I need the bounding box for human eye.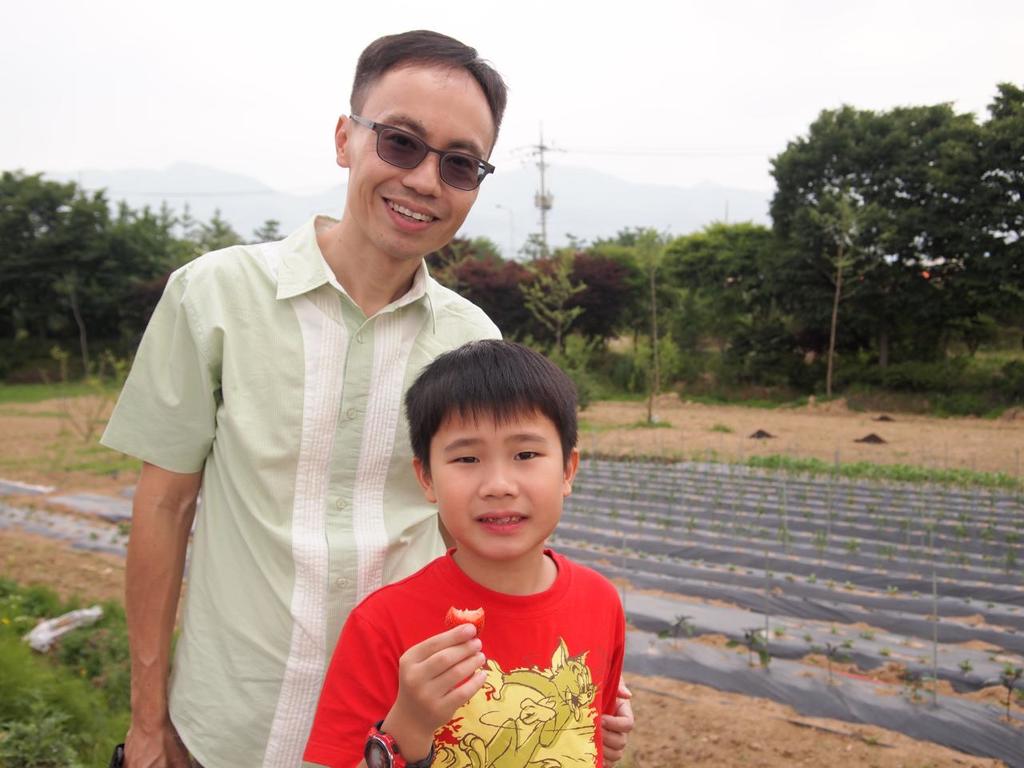
Here it is: detection(445, 151, 477, 174).
